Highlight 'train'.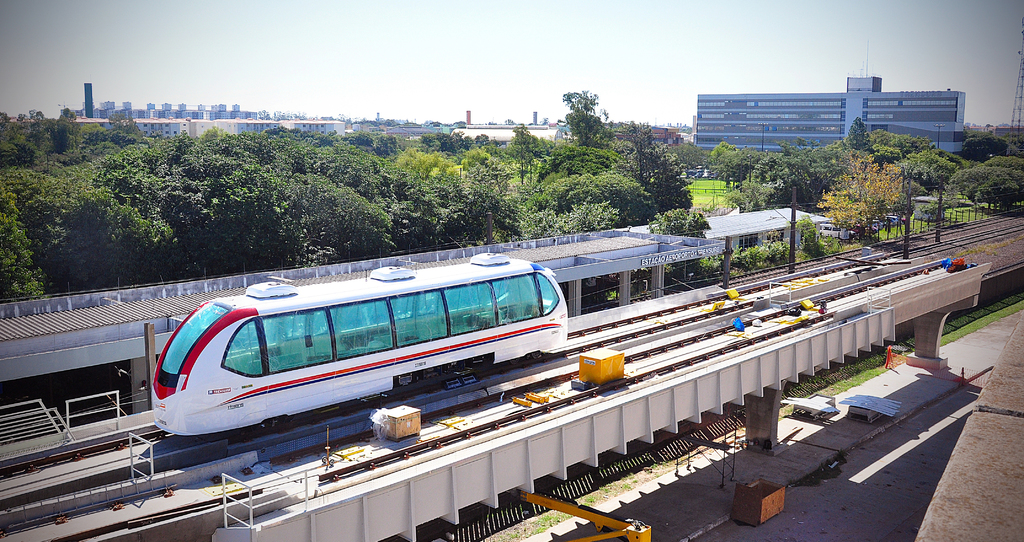
Highlighted region: 147:258:575:430.
